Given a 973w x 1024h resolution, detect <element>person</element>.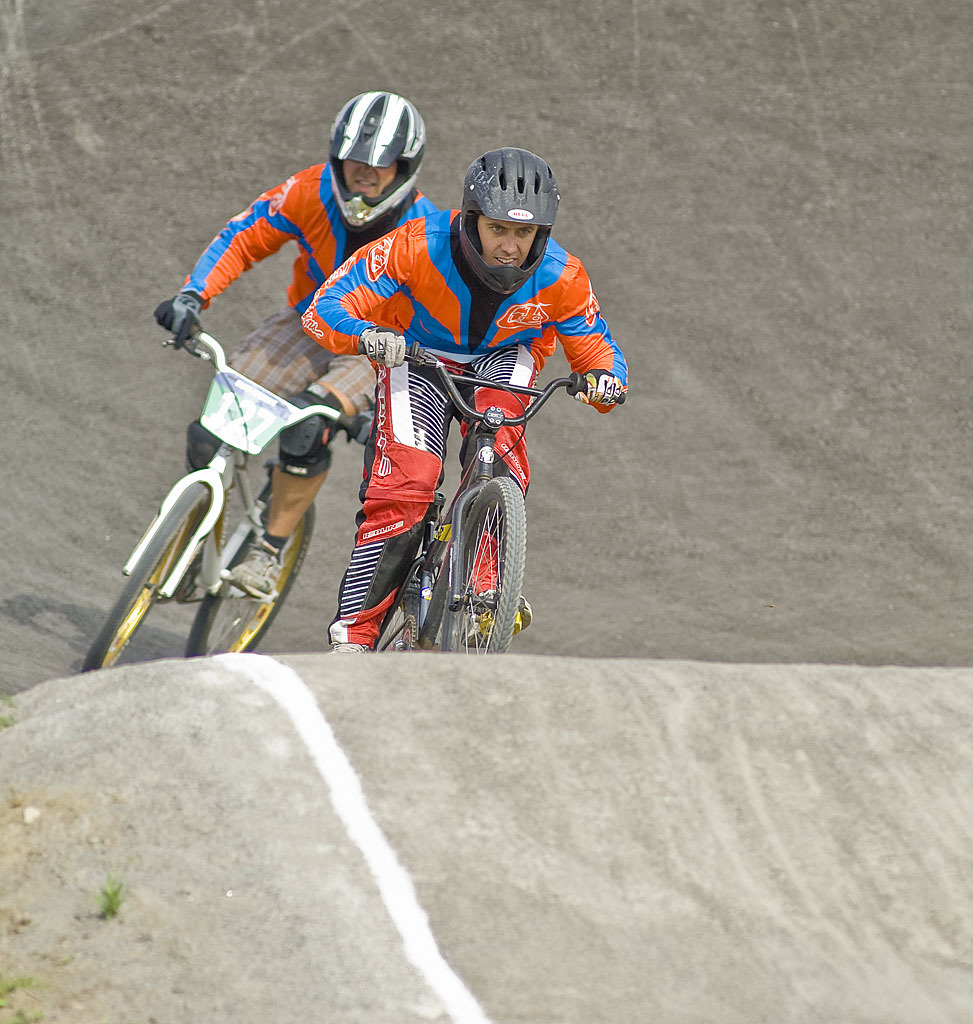
301,150,629,654.
